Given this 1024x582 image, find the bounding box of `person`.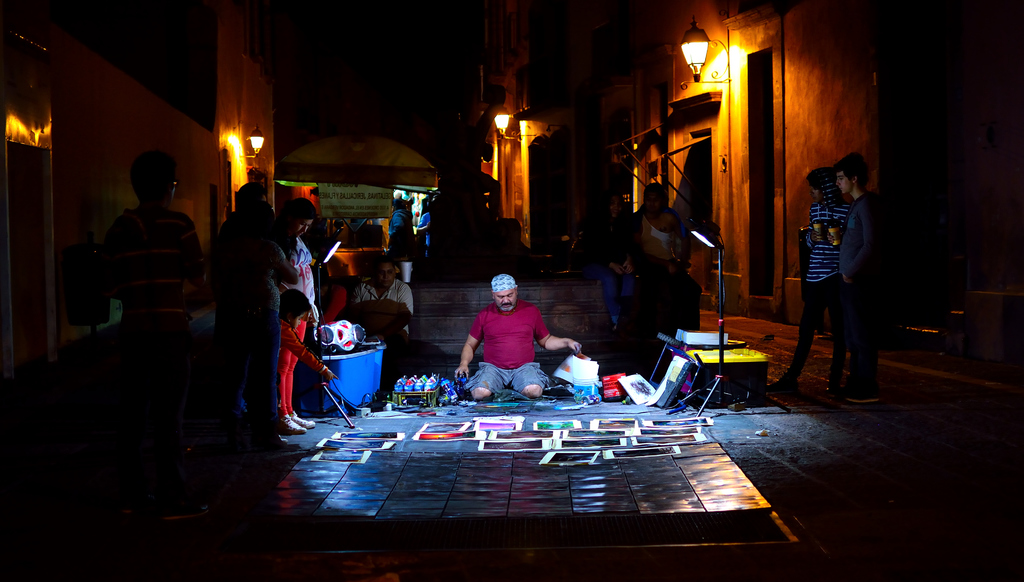
locate(349, 252, 413, 324).
